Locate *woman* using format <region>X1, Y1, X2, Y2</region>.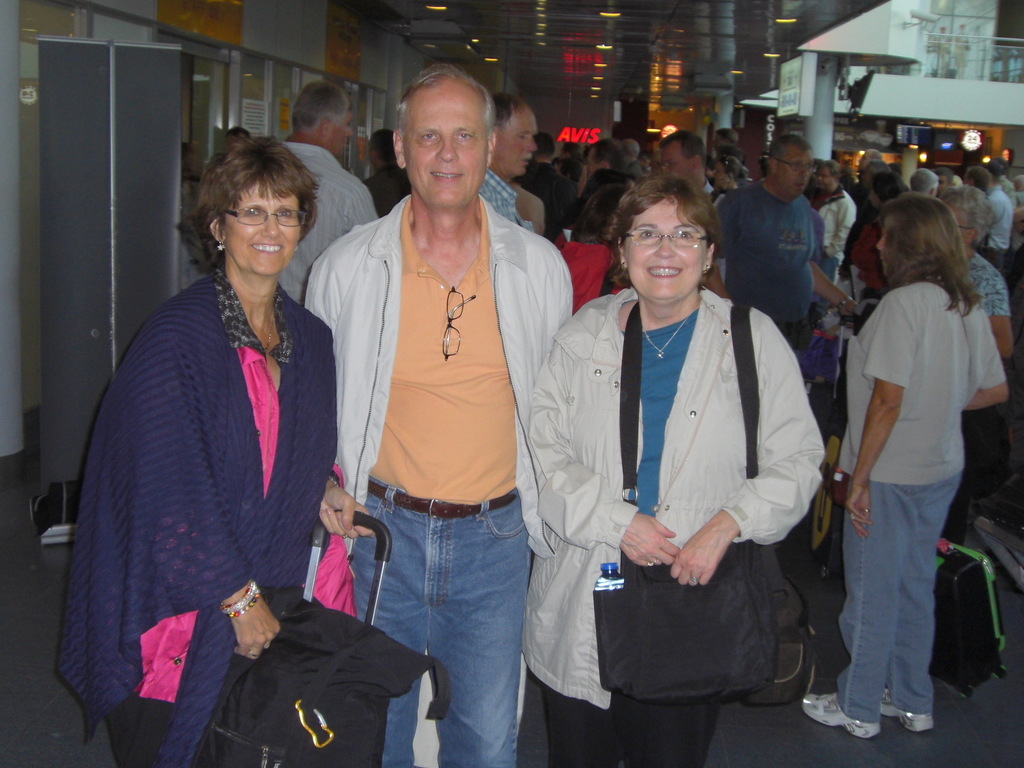
<region>526, 168, 835, 767</region>.
